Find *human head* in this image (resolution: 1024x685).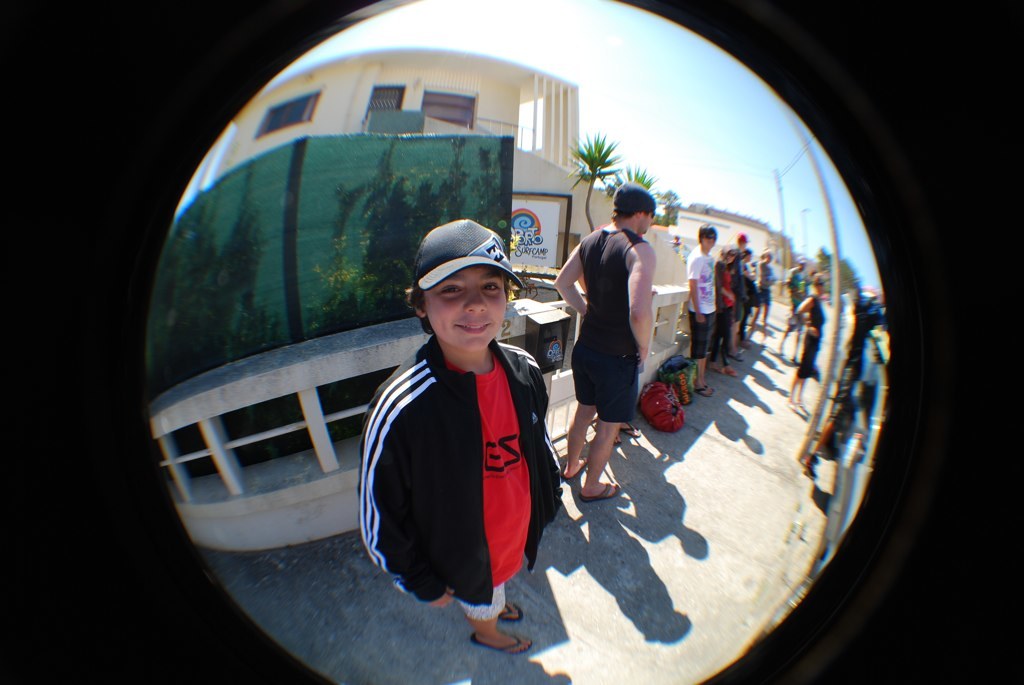
bbox=(611, 180, 657, 235).
